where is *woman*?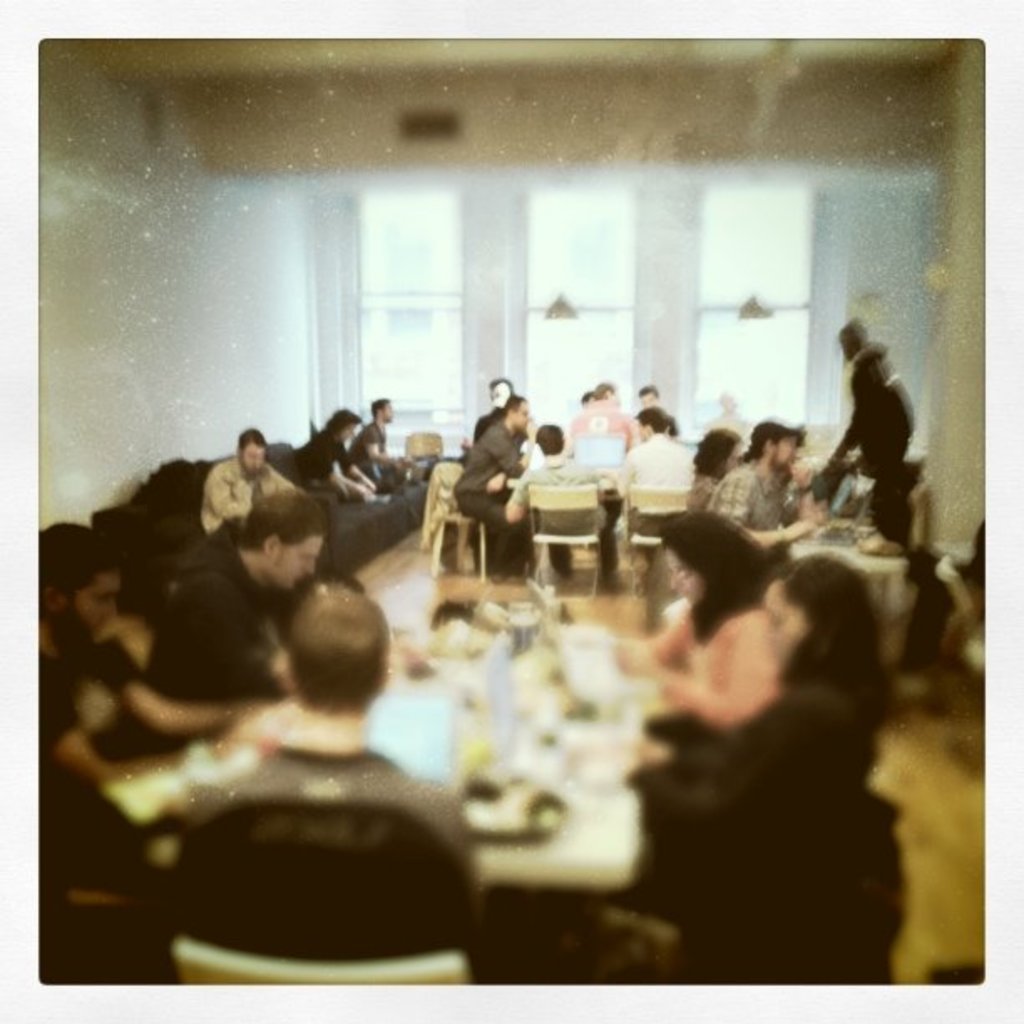
<box>611,510,776,733</box>.
